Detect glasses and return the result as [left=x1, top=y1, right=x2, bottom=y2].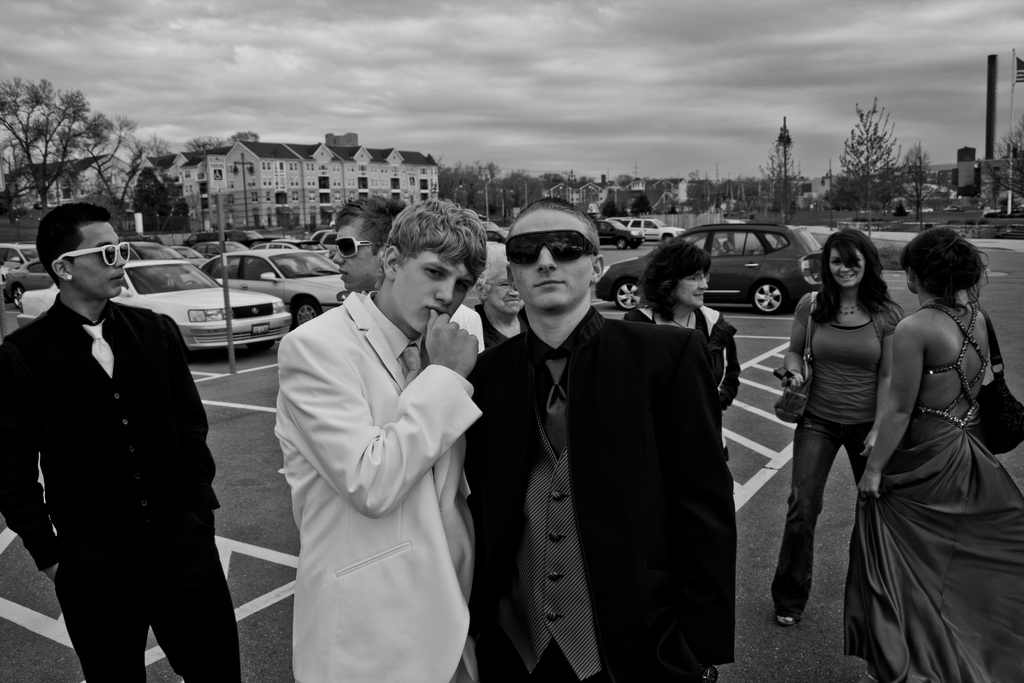
[left=336, top=236, right=380, bottom=259].
